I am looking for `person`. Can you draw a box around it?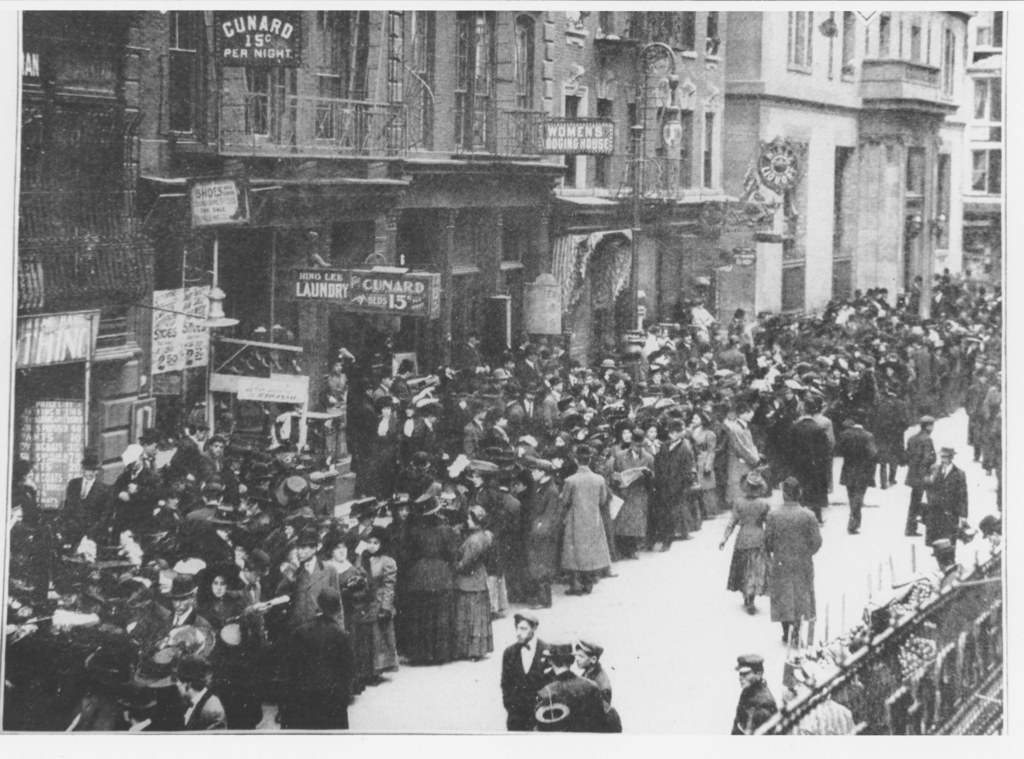
Sure, the bounding box is bbox=(403, 489, 460, 663).
